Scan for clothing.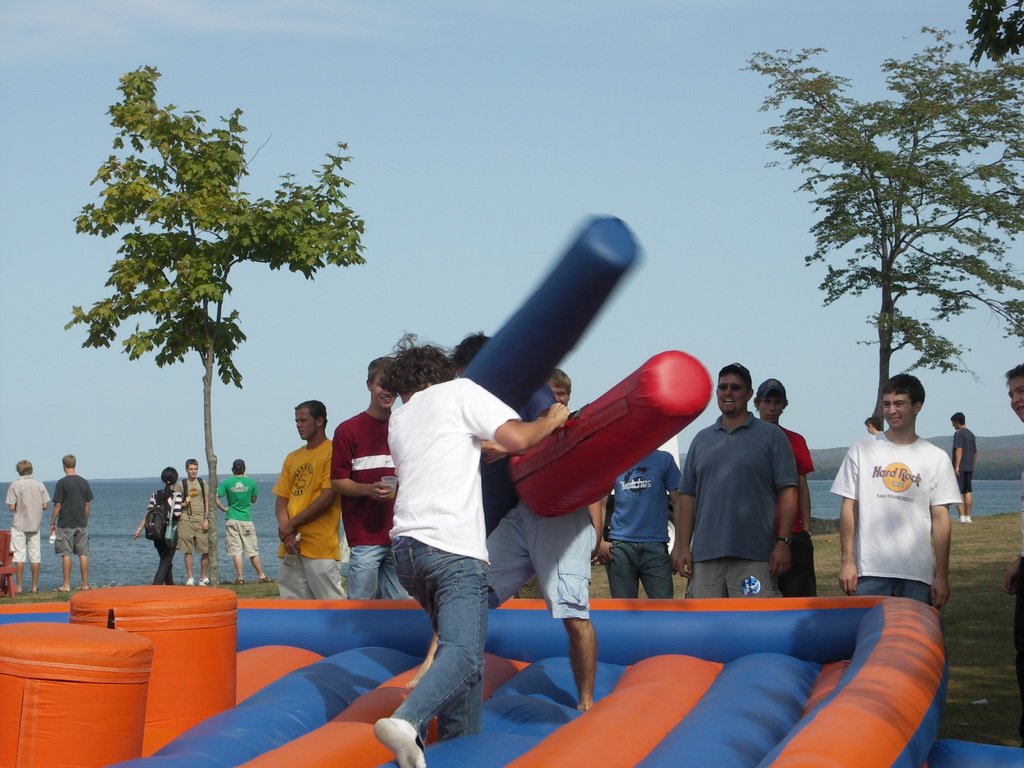
Scan result: locate(830, 419, 973, 605).
